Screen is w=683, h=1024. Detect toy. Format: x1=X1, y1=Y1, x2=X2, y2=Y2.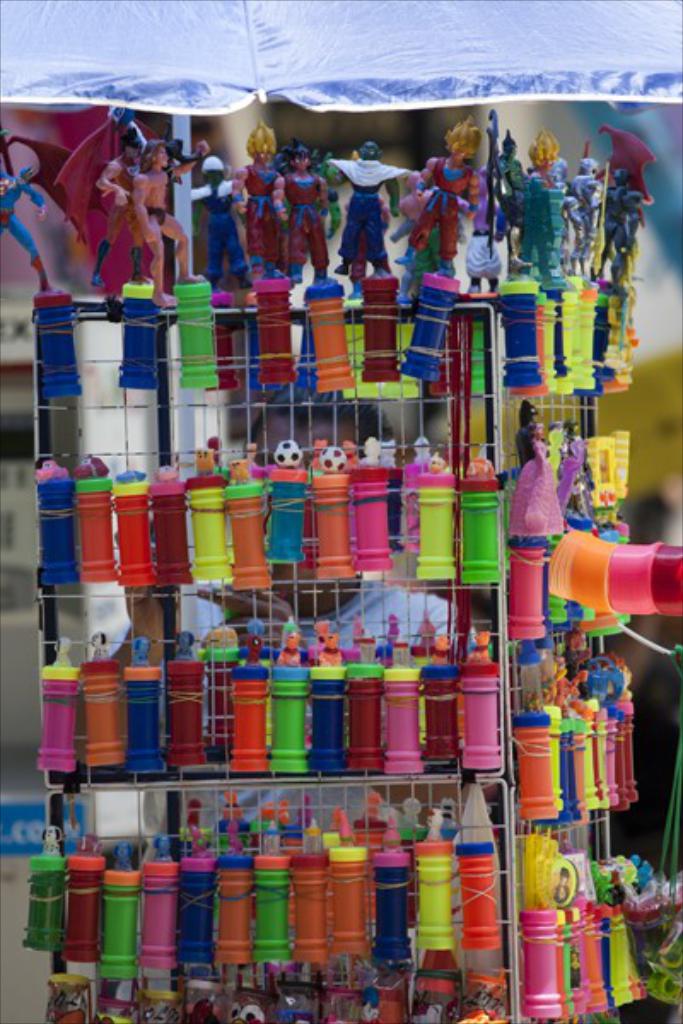
x1=410, y1=835, x2=454, y2=951.
